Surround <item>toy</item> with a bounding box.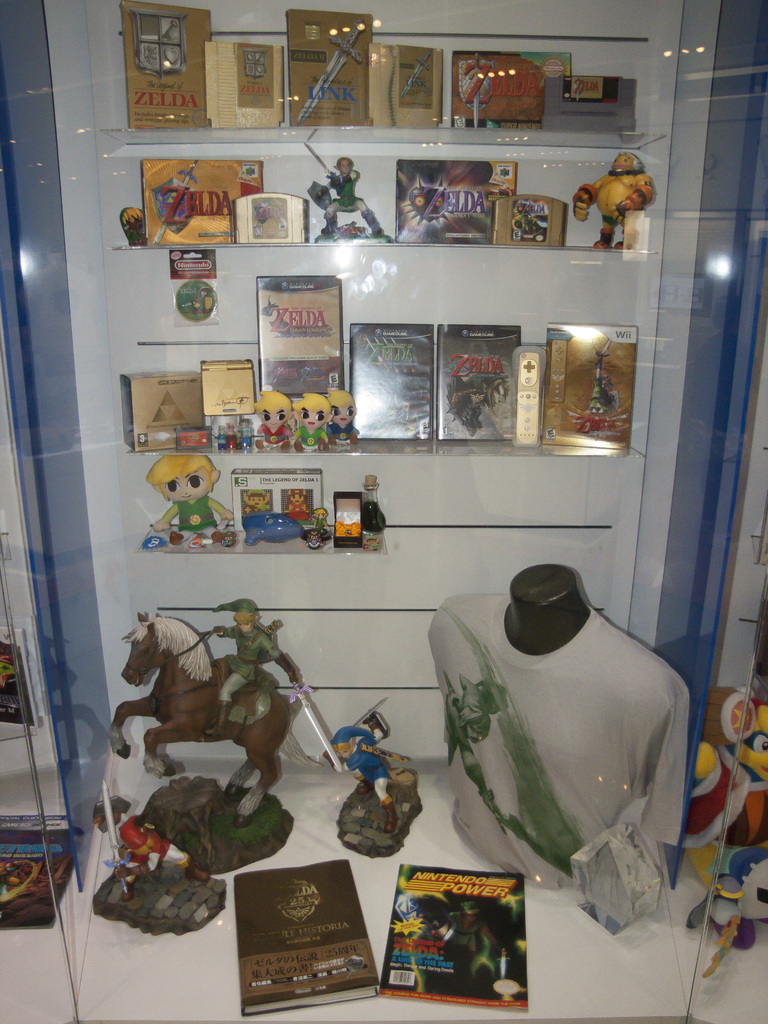
l=444, t=373, r=505, b=433.
